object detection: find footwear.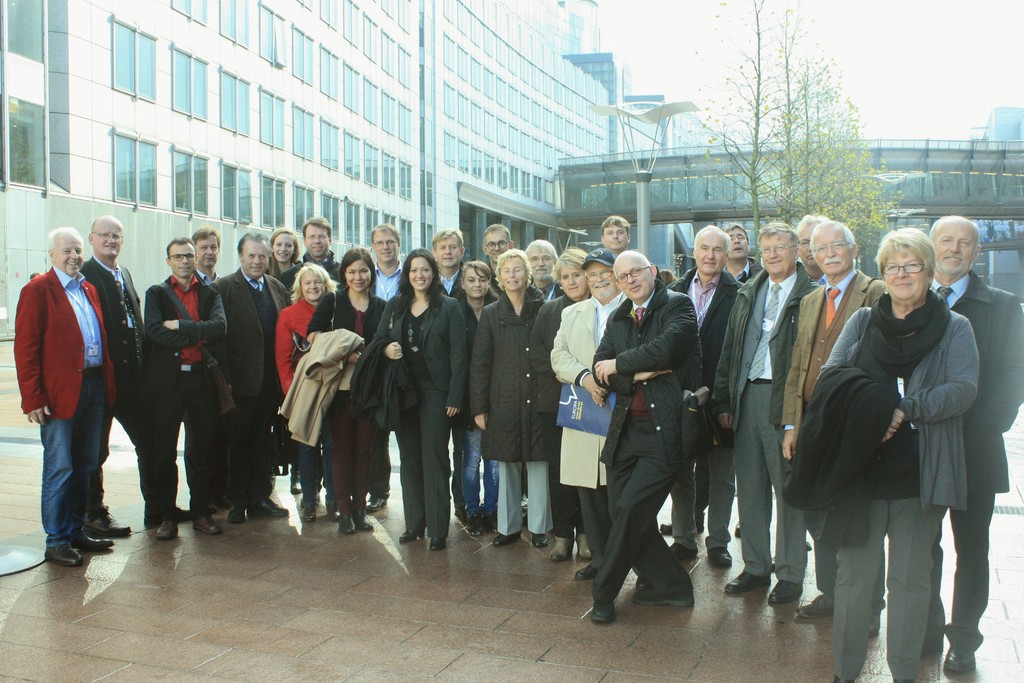
BBox(706, 545, 733, 570).
